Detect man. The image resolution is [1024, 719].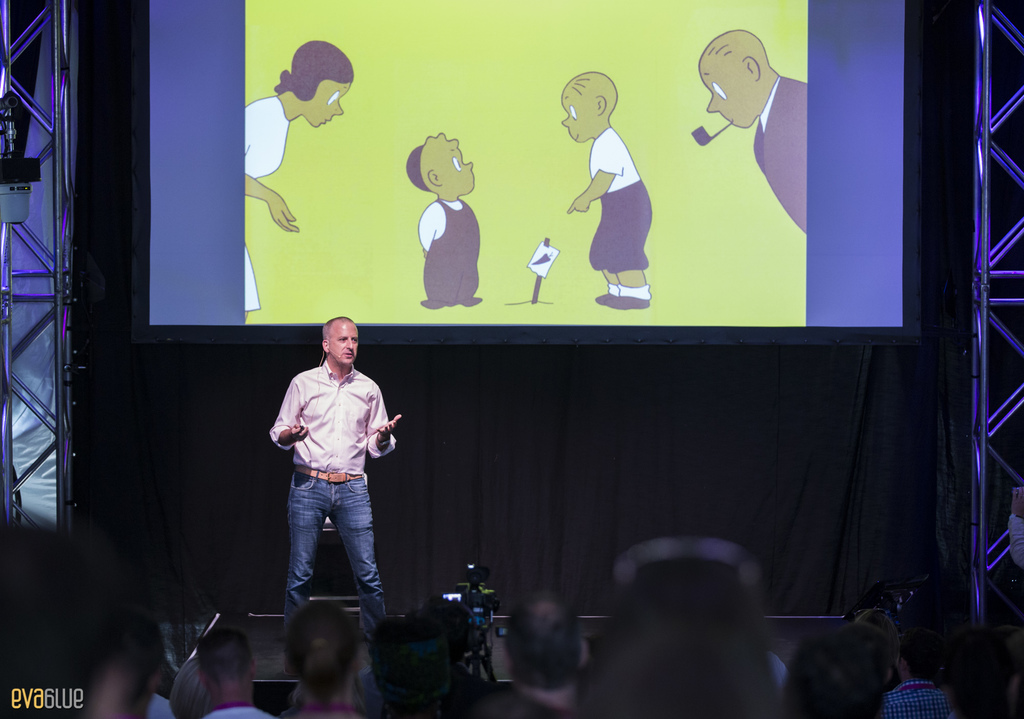
bbox=(259, 313, 404, 646).
